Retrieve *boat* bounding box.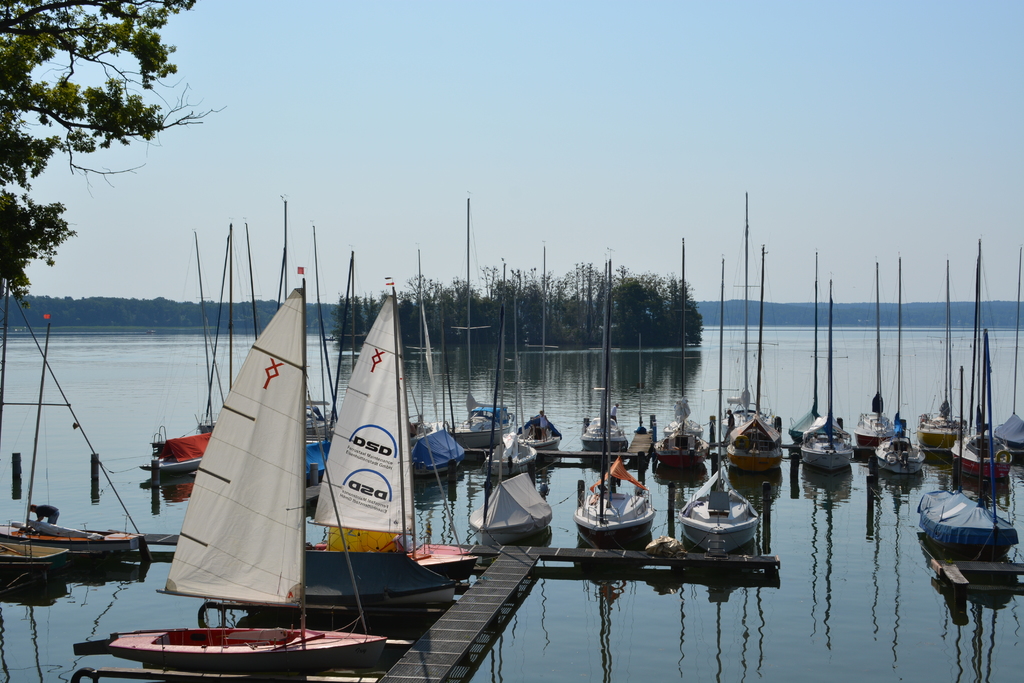
Bounding box: bbox(217, 290, 456, 607).
